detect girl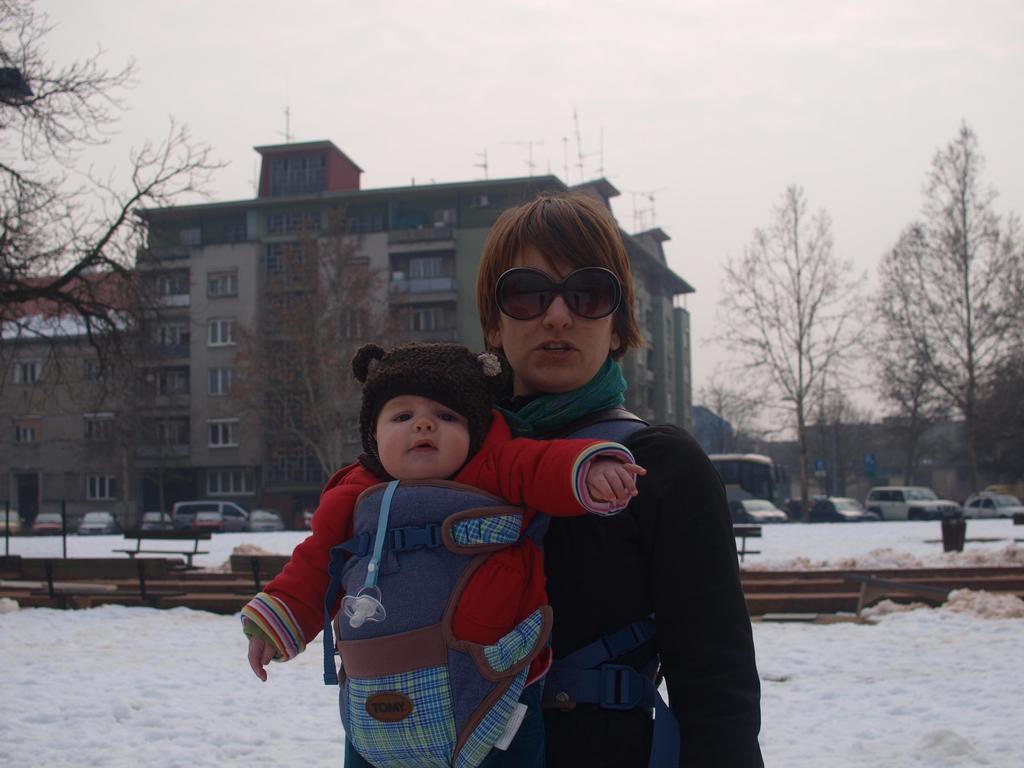
237:189:774:767
